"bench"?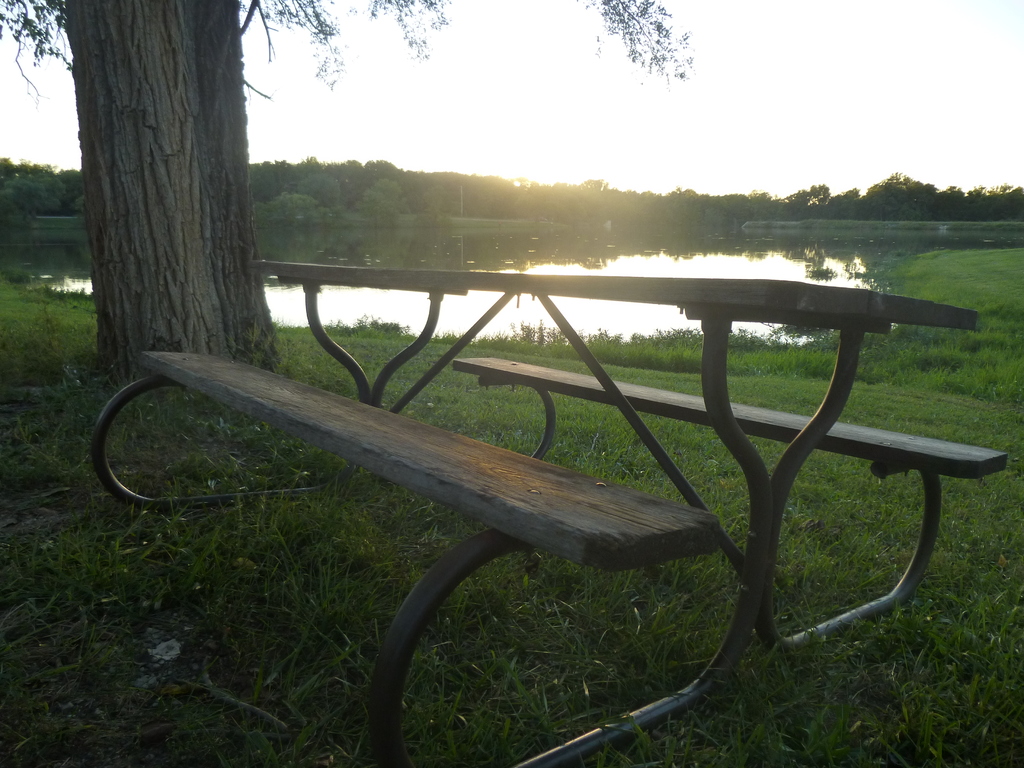
92:281:1012:767
